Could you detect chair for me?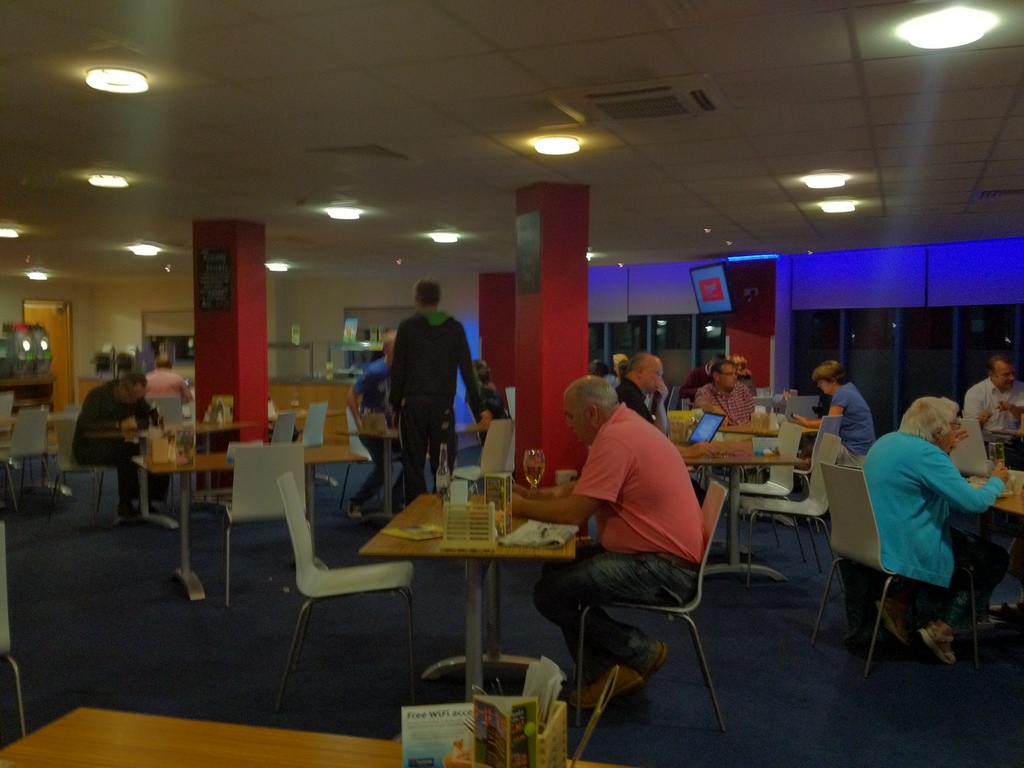
Detection result: 792,413,842,491.
